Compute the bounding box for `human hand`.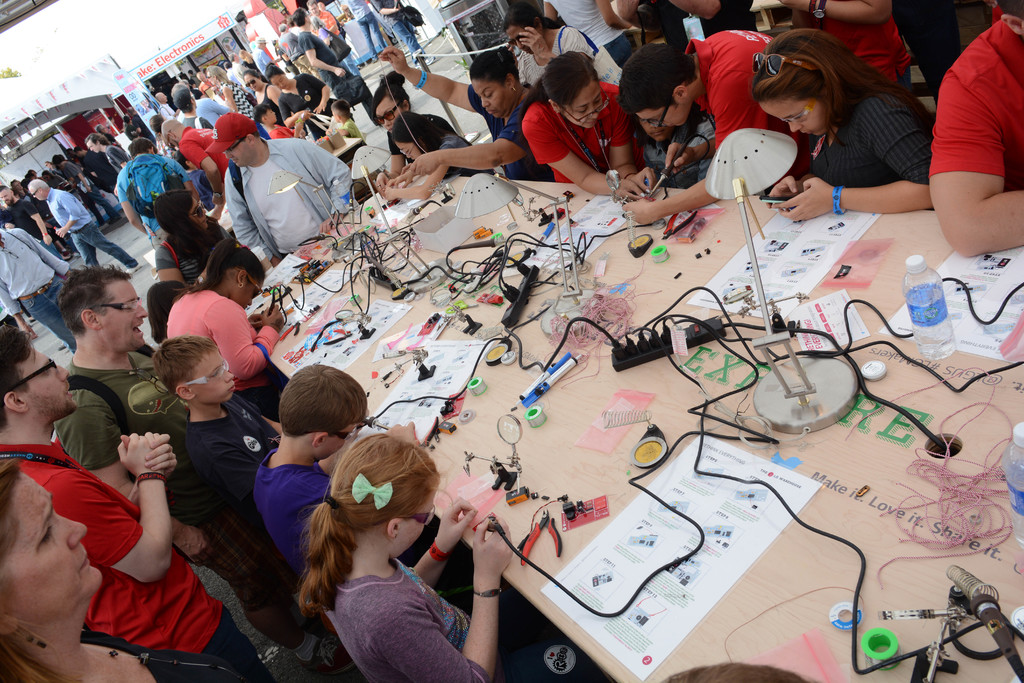
[x1=53, y1=224, x2=68, y2=240].
